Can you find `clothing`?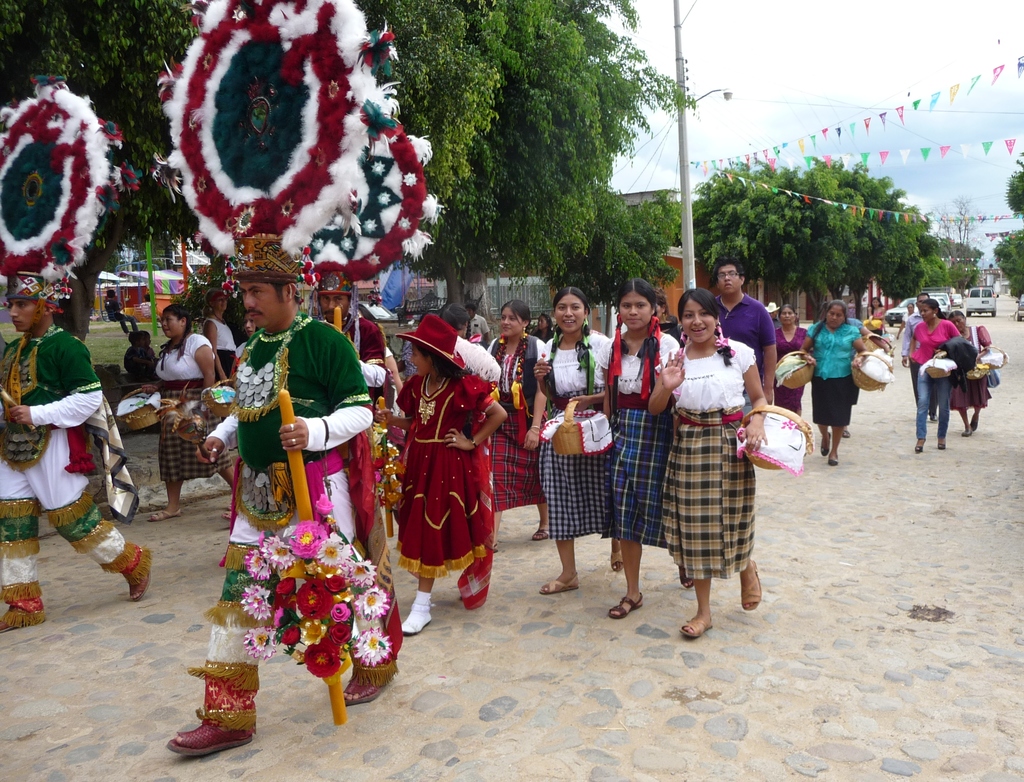
Yes, bounding box: (x1=0, y1=326, x2=154, y2=626).
